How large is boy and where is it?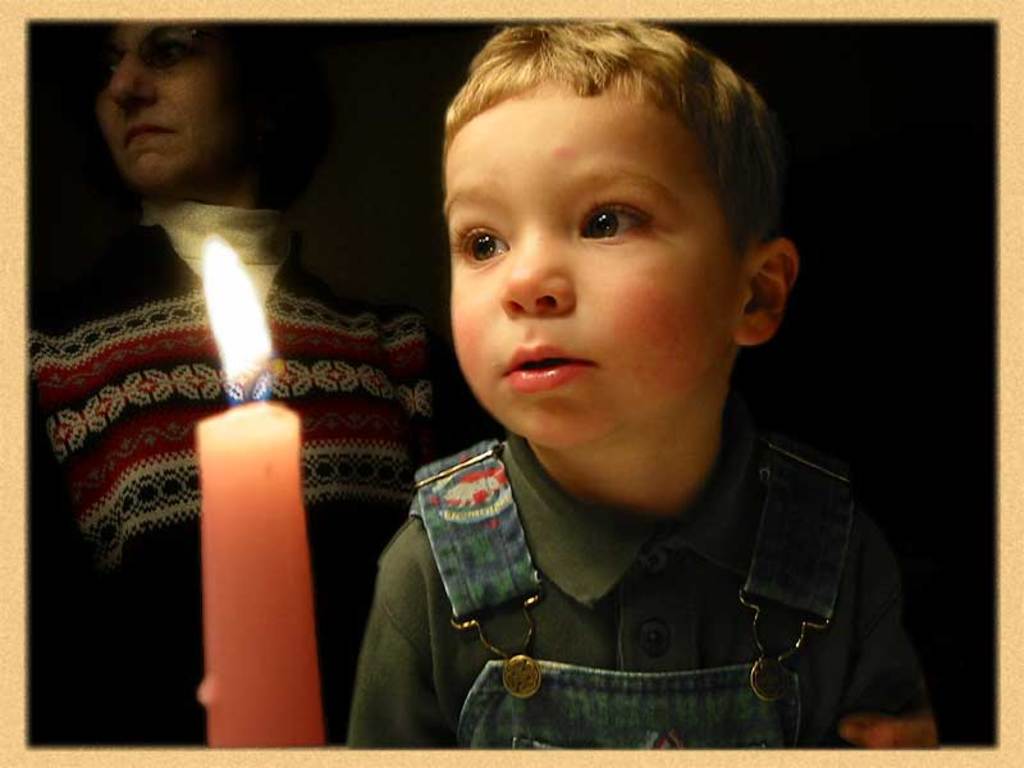
Bounding box: bbox=(311, 5, 916, 732).
